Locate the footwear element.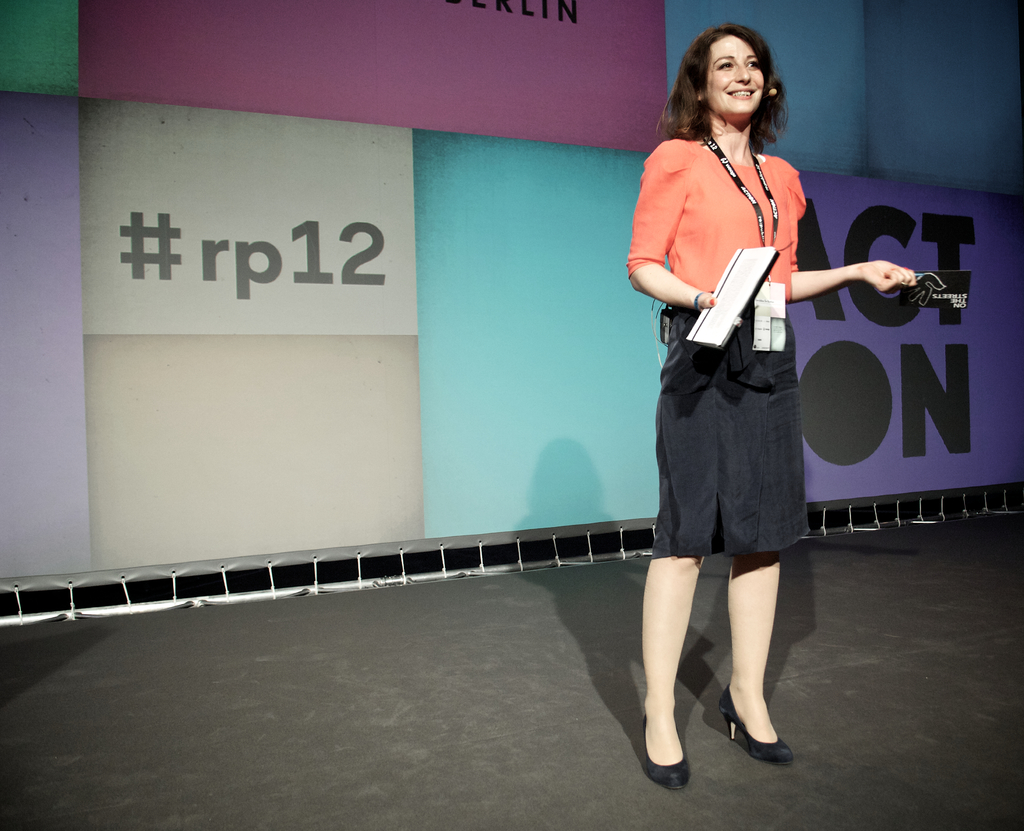
Element bbox: Rect(640, 711, 692, 794).
